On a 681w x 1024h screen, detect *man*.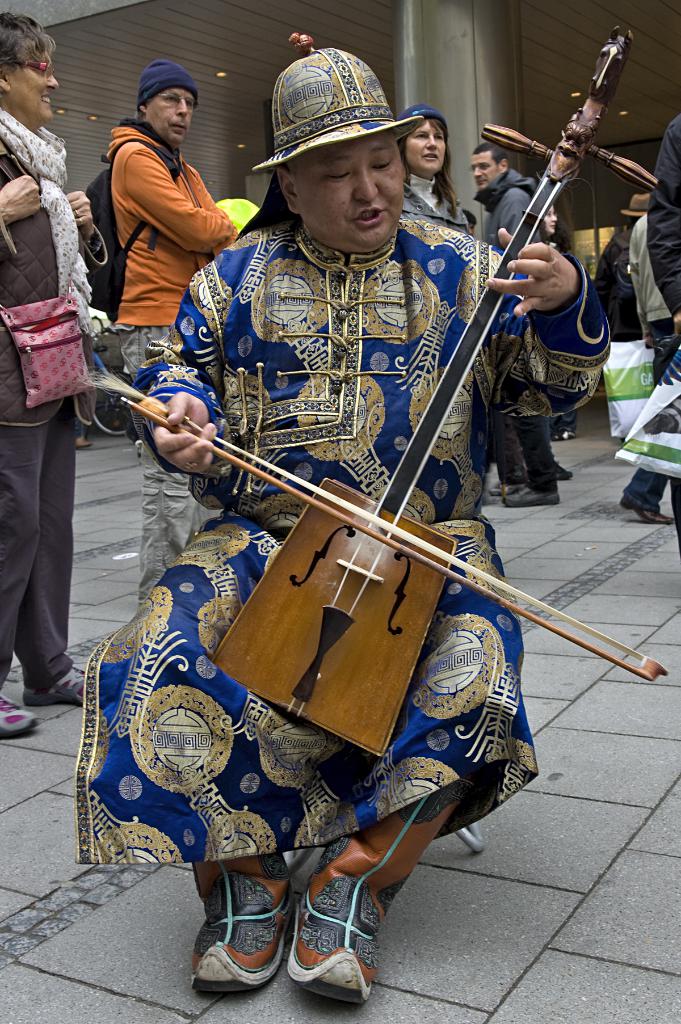
[x1=475, y1=140, x2=561, y2=504].
